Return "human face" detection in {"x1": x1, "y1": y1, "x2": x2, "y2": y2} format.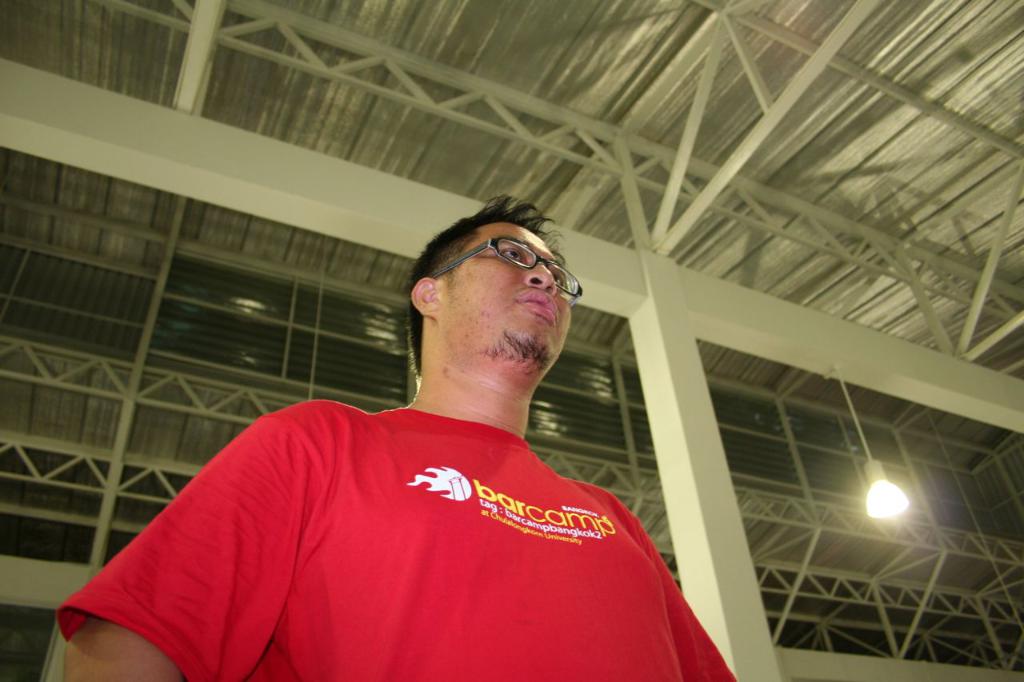
{"x1": 432, "y1": 217, "x2": 571, "y2": 388}.
